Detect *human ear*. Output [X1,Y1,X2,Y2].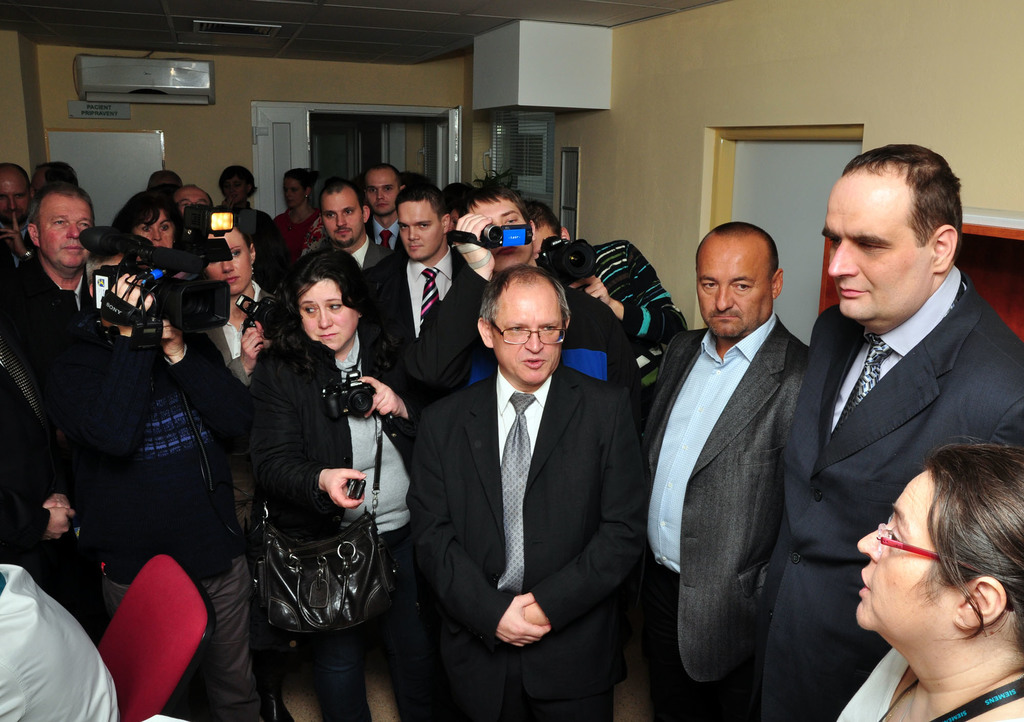
[955,574,1007,631].
